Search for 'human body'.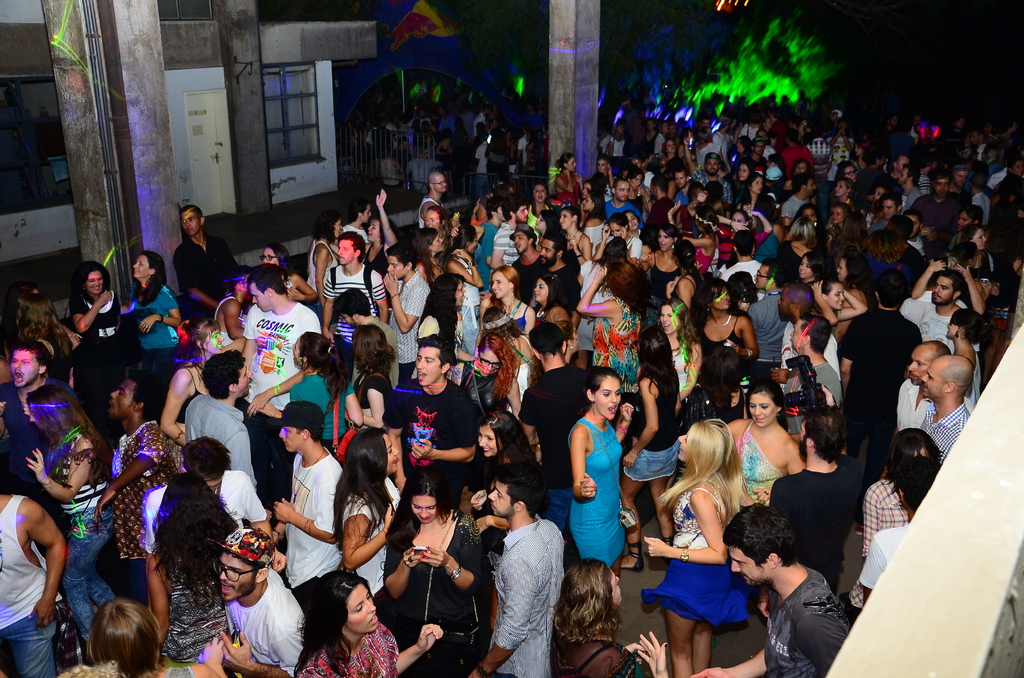
Found at 714, 226, 763, 280.
